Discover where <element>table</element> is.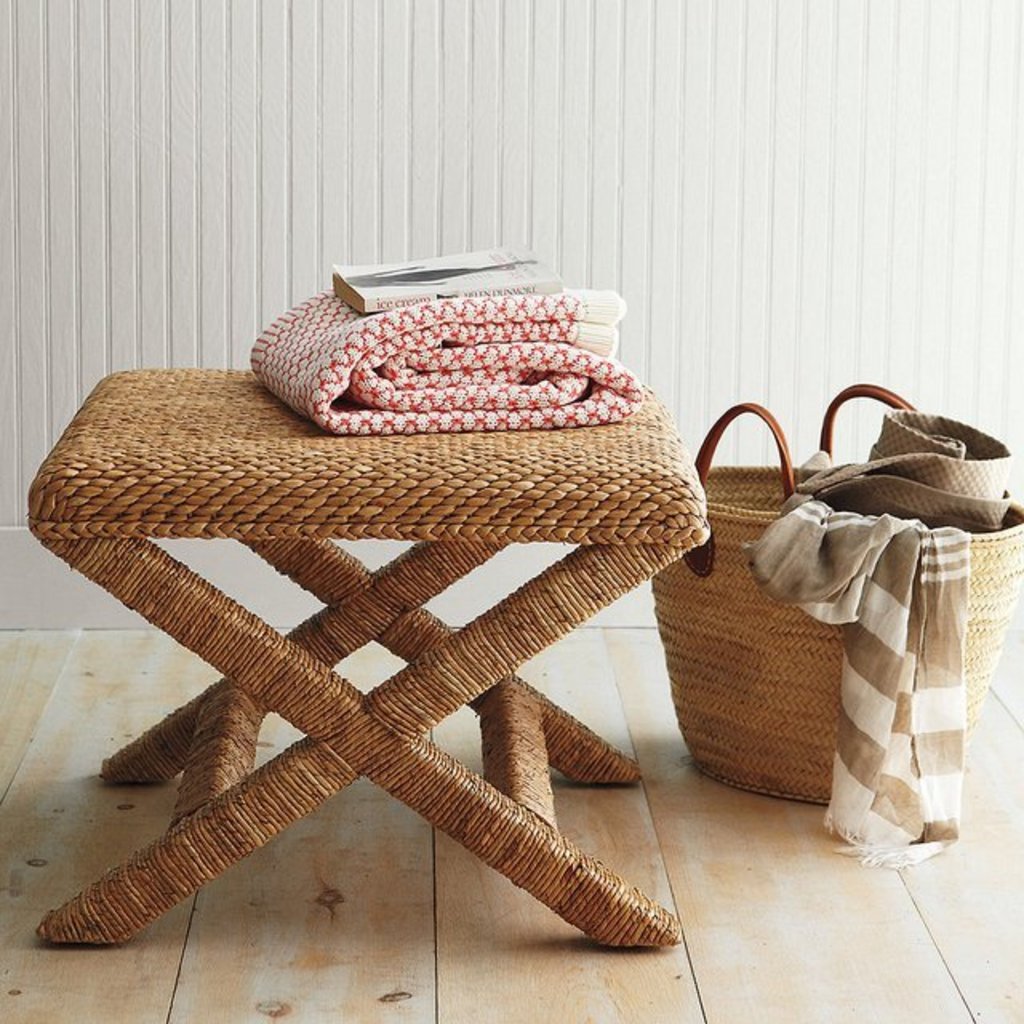
Discovered at locate(29, 323, 765, 936).
